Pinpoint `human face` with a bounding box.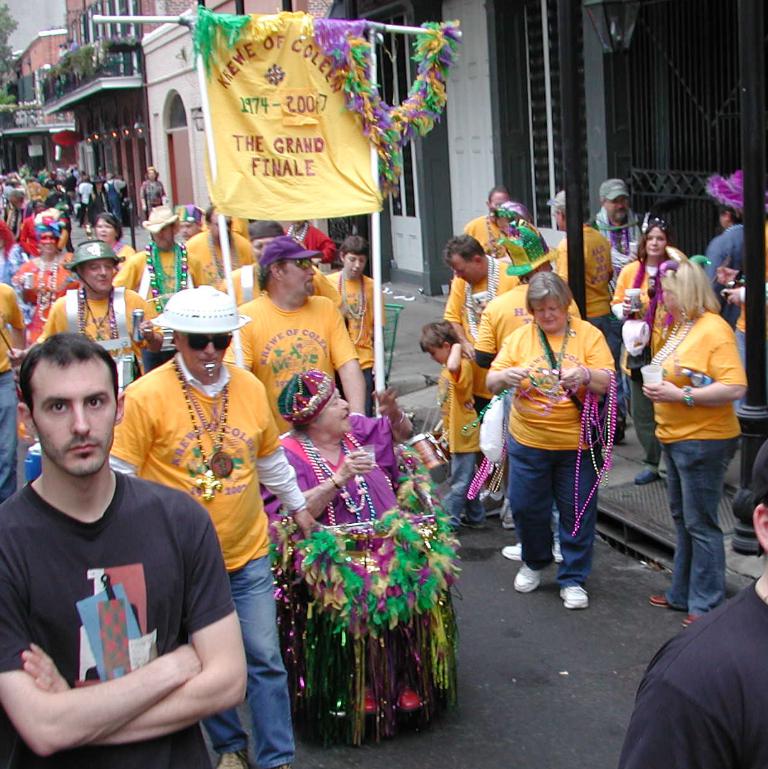
locate(608, 197, 627, 219).
